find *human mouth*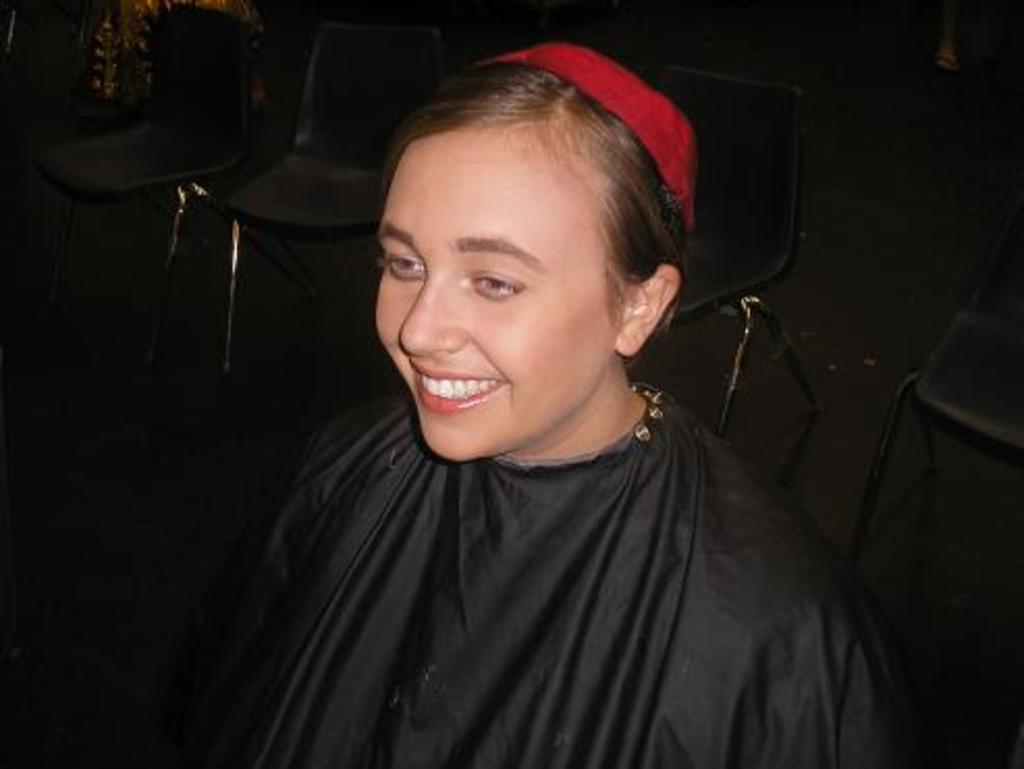
select_region(399, 353, 503, 430)
